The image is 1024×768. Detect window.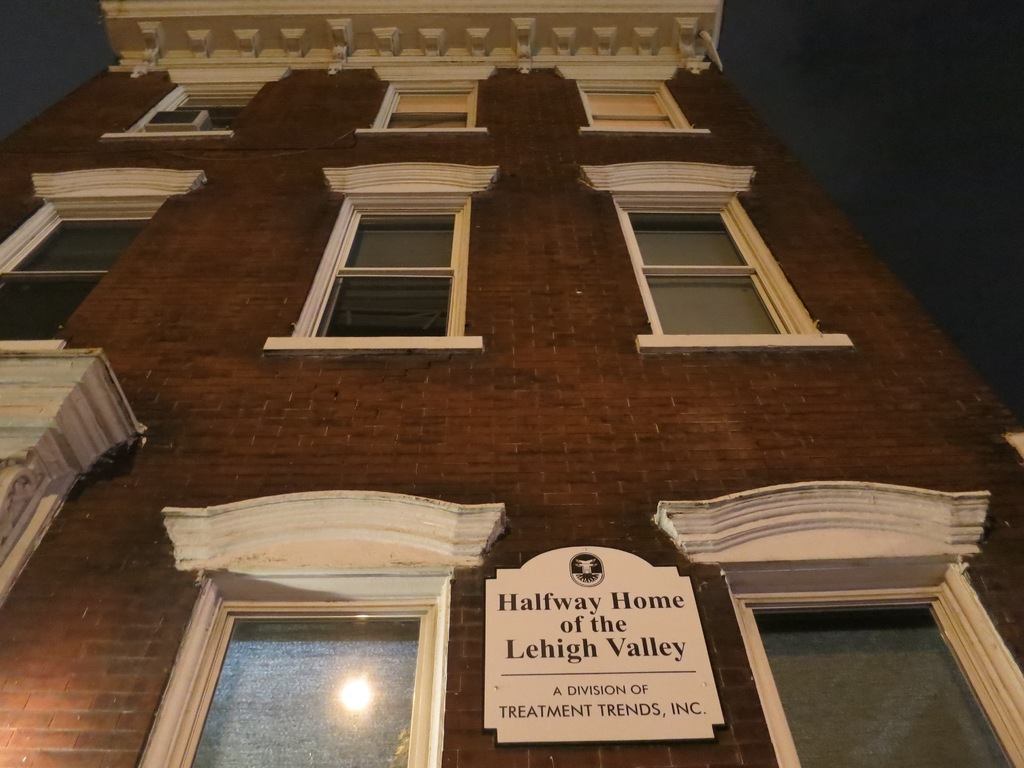
Detection: x1=555 y1=65 x2=714 y2=135.
